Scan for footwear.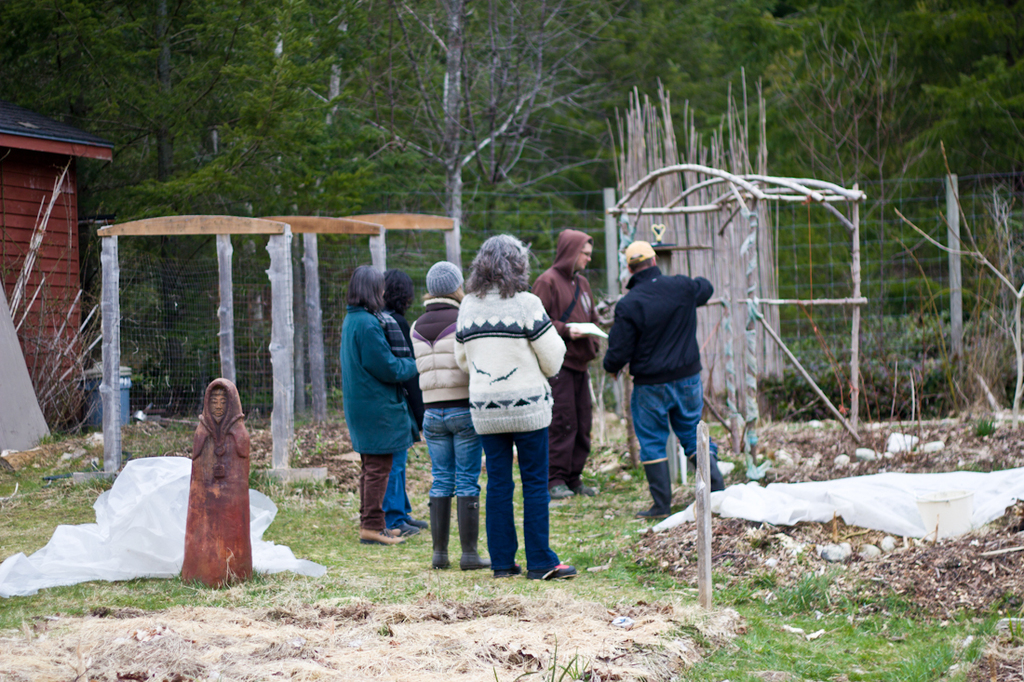
Scan result: 430 496 451 572.
